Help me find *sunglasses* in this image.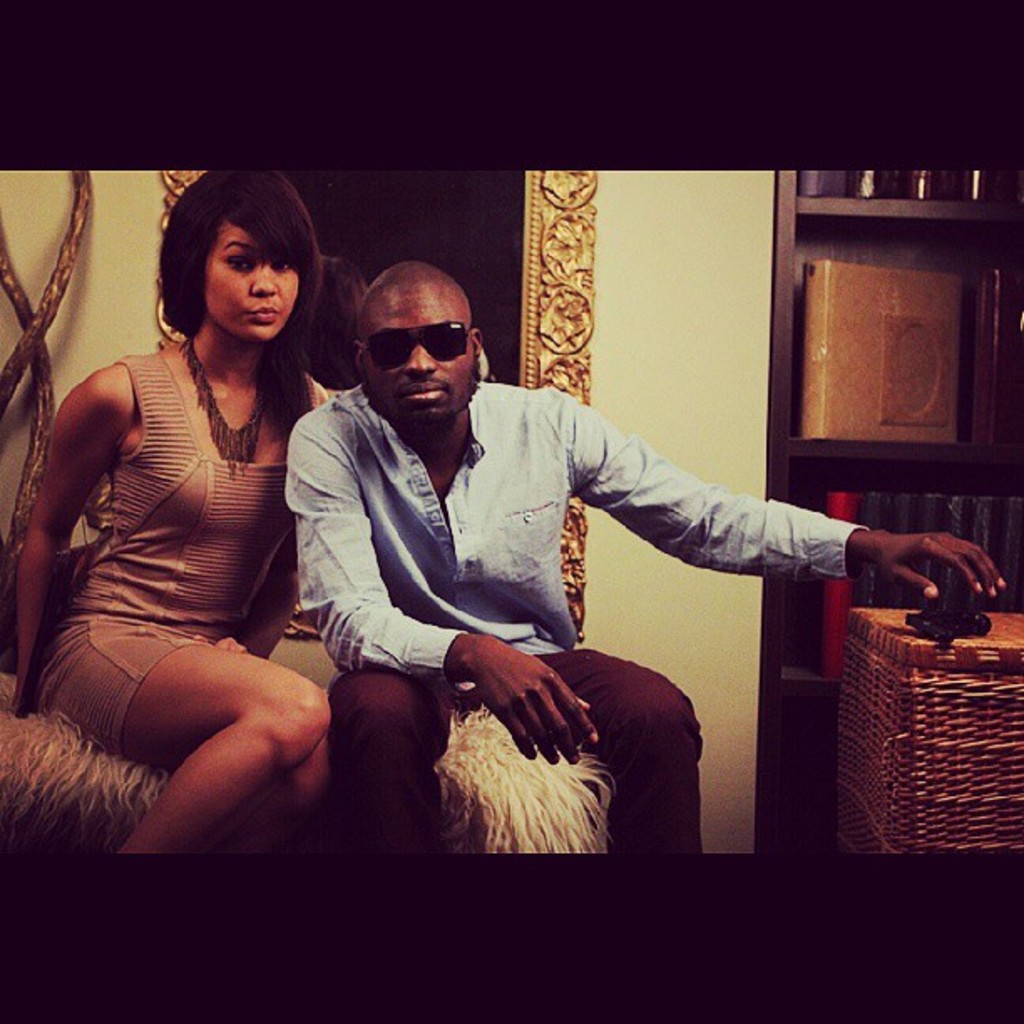
Found it: rect(351, 320, 479, 360).
